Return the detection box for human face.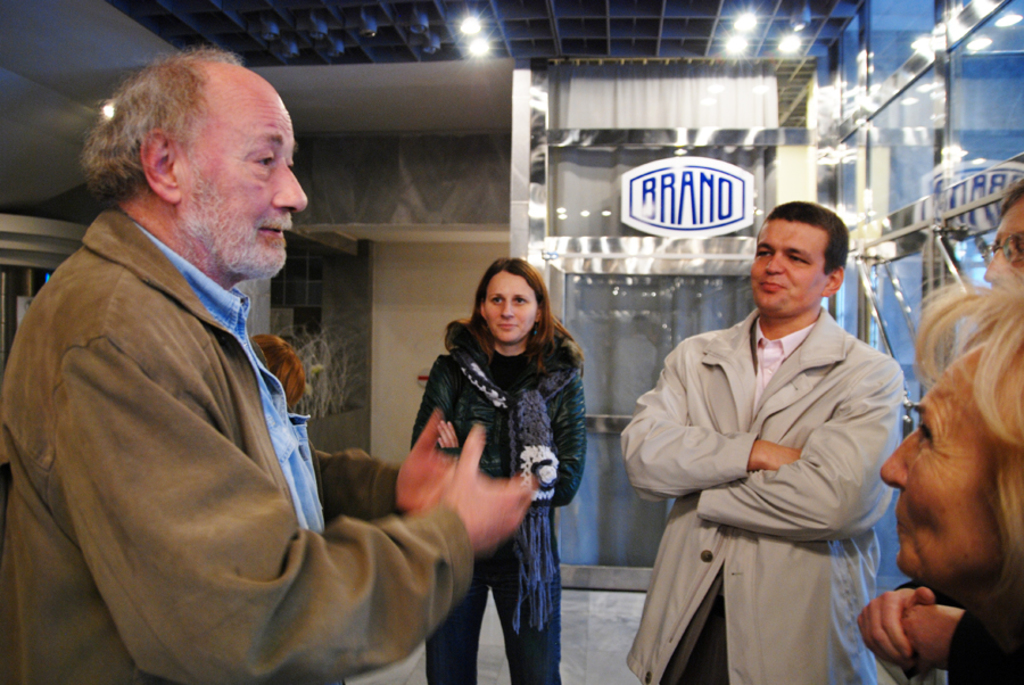
x1=482 y1=272 x2=538 y2=344.
